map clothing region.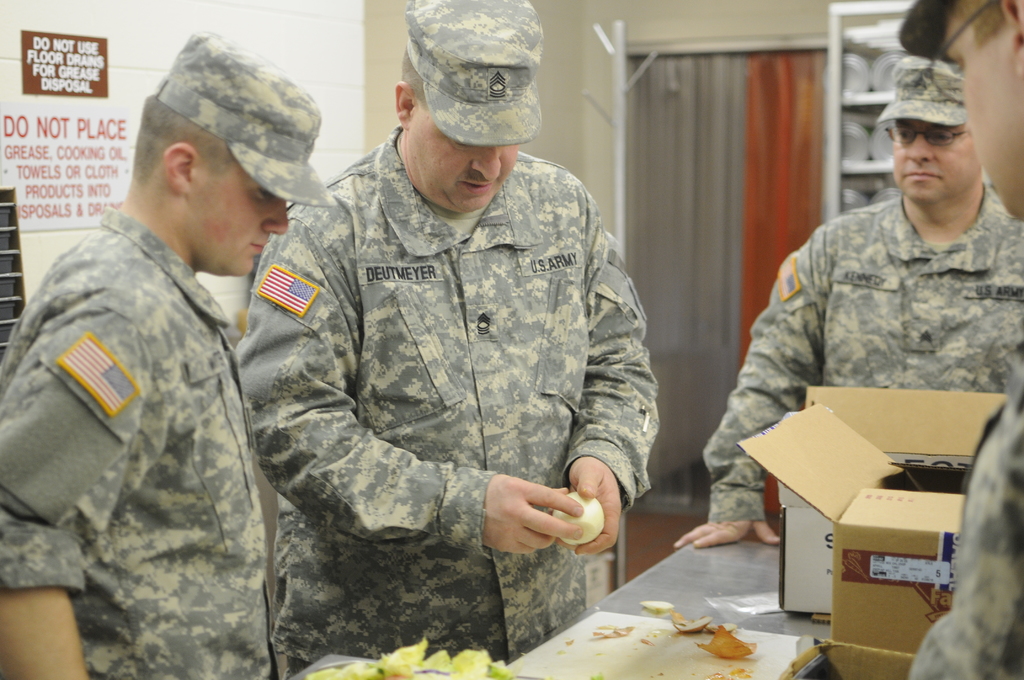
Mapped to (0,204,281,679).
